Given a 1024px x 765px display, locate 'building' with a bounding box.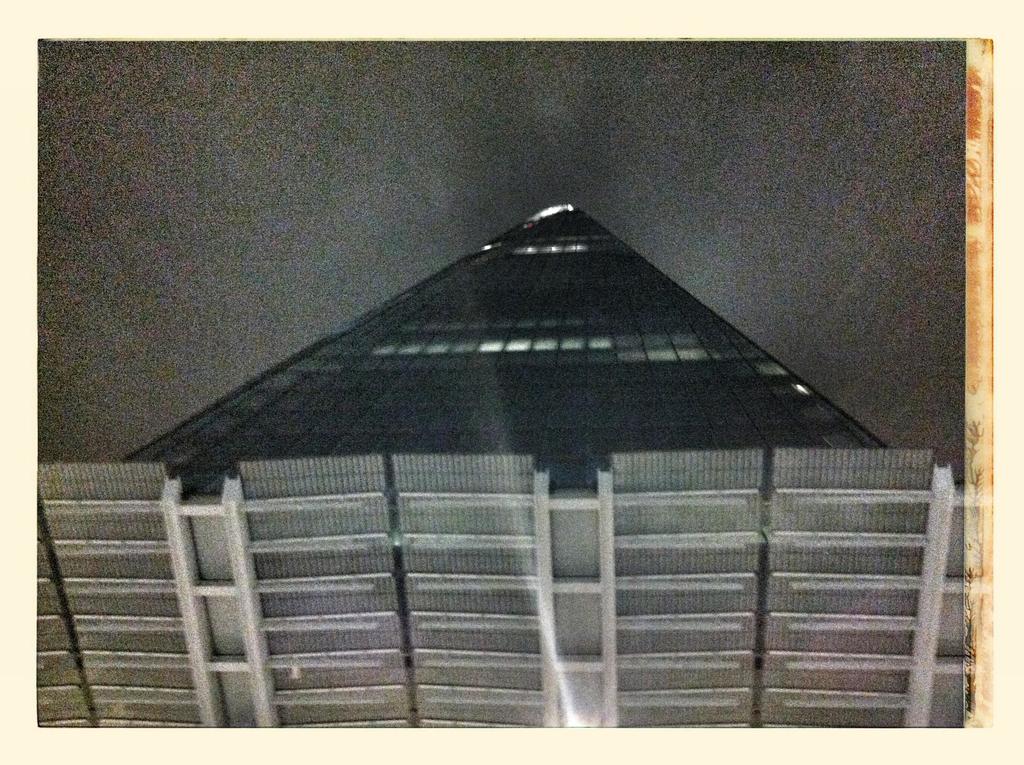
Located: left=35, top=203, right=996, bottom=732.
